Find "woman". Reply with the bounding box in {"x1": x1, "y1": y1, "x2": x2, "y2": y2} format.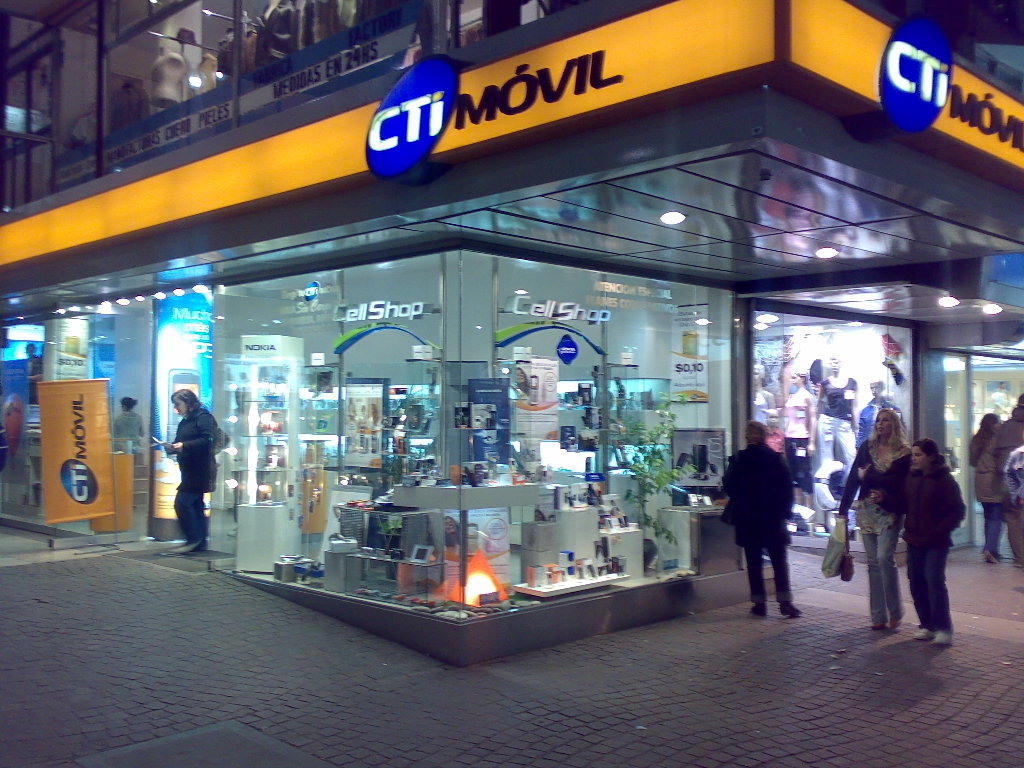
{"x1": 838, "y1": 407, "x2": 905, "y2": 633}.
